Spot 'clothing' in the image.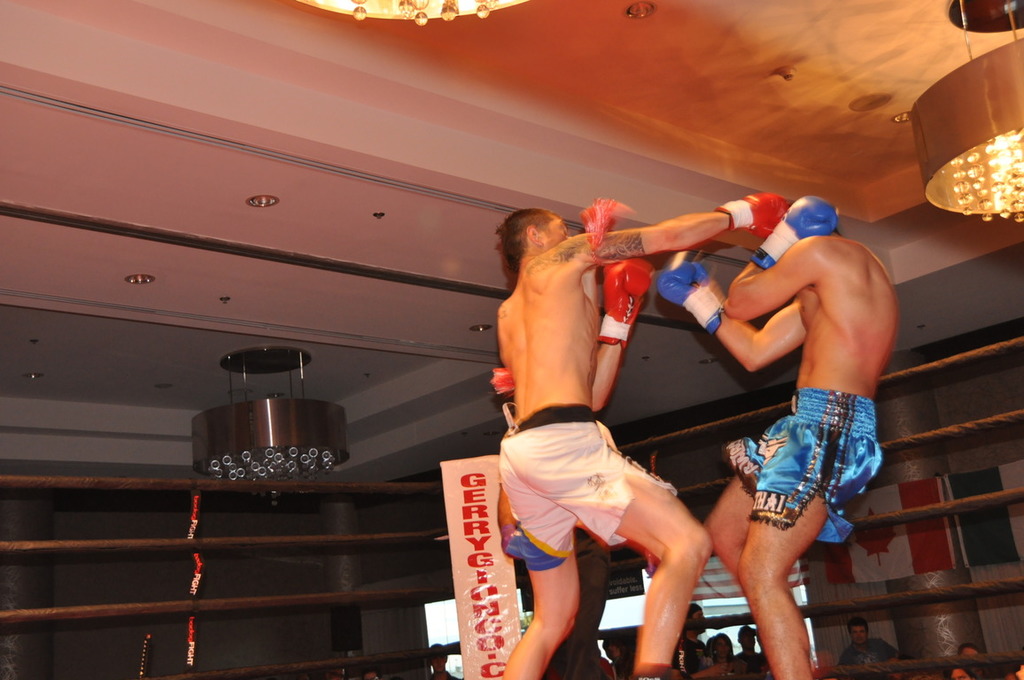
'clothing' found at [left=722, top=368, right=890, bottom=533].
